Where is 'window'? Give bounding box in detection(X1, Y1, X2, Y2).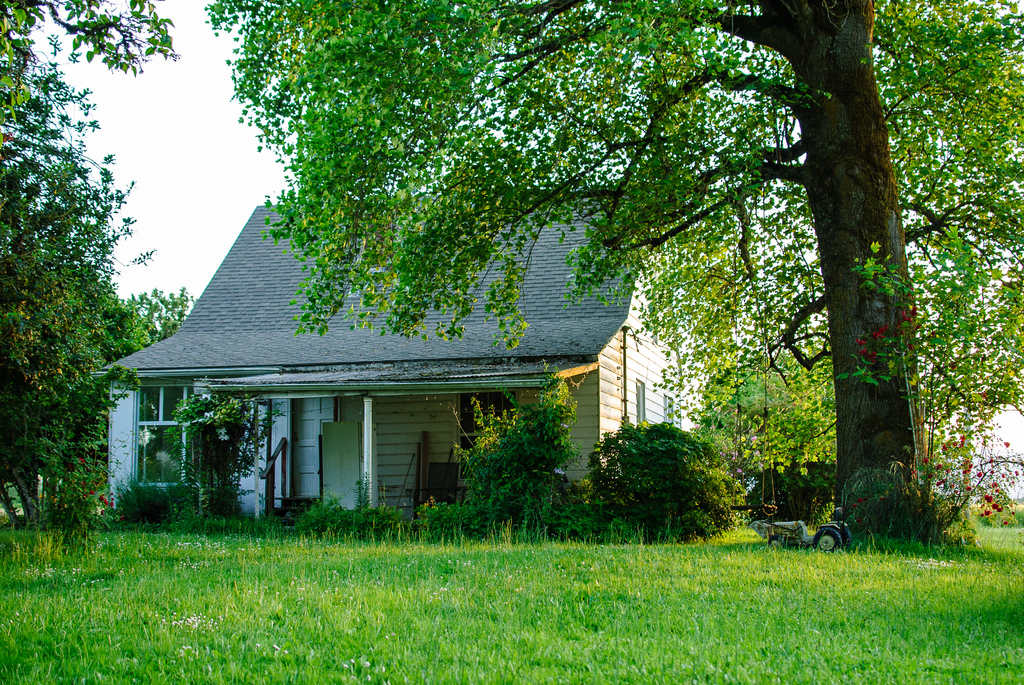
detection(128, 378, 211, 494).
